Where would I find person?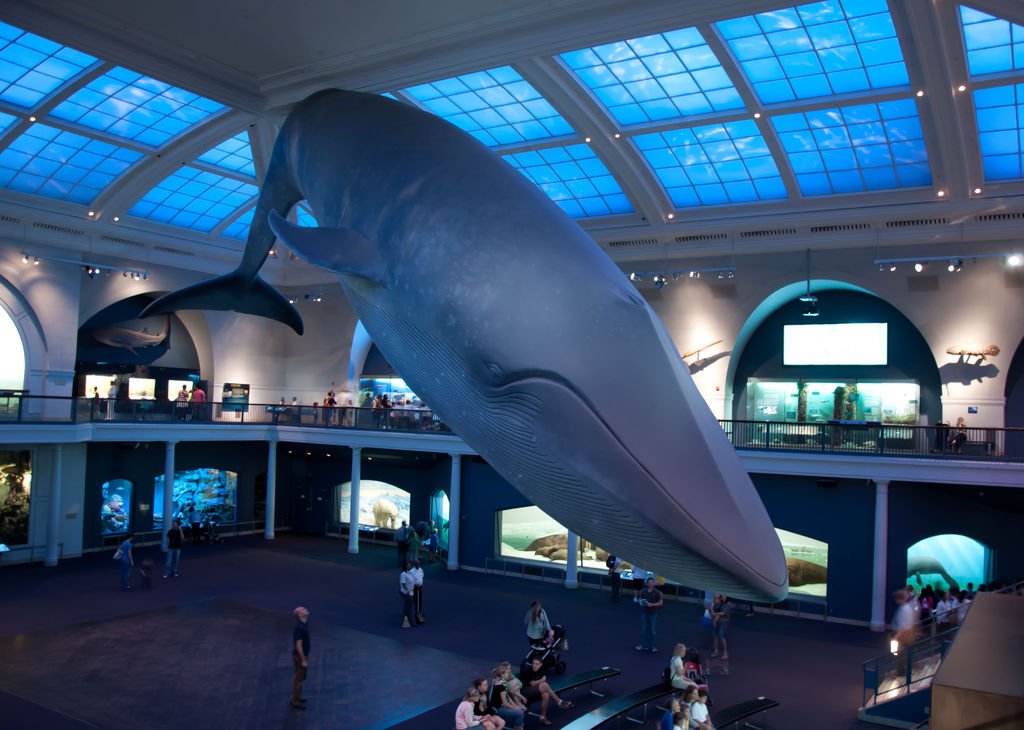
At select_region(88, 380, 100, 417).
